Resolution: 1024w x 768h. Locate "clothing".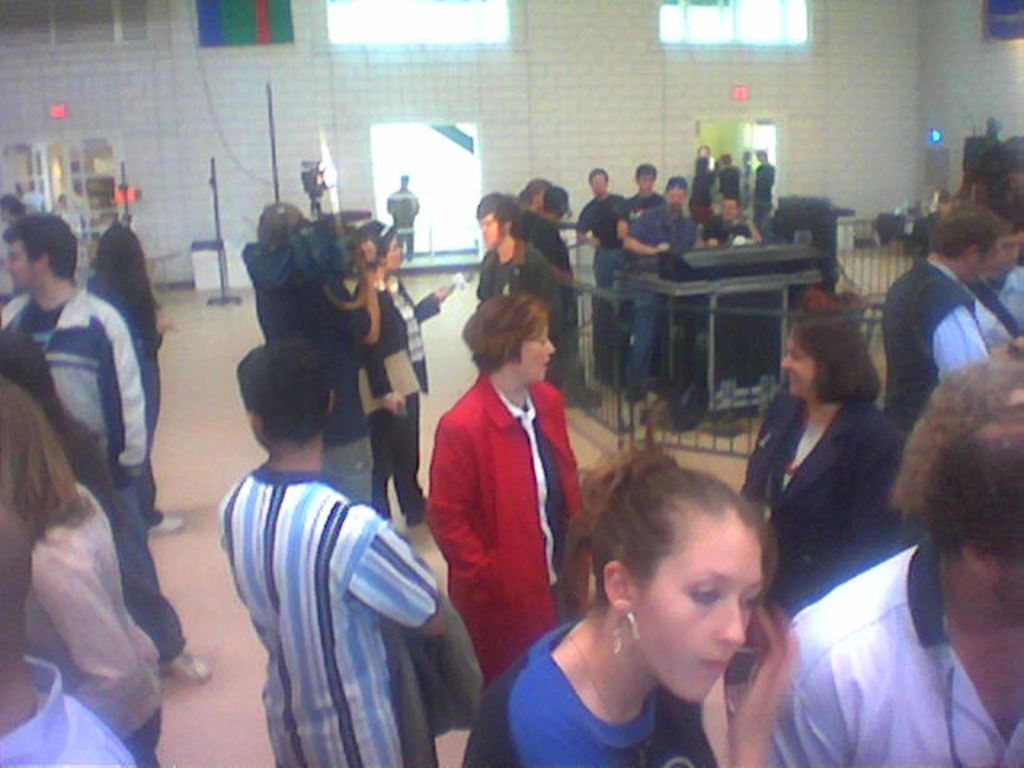
475/238/568/339.
